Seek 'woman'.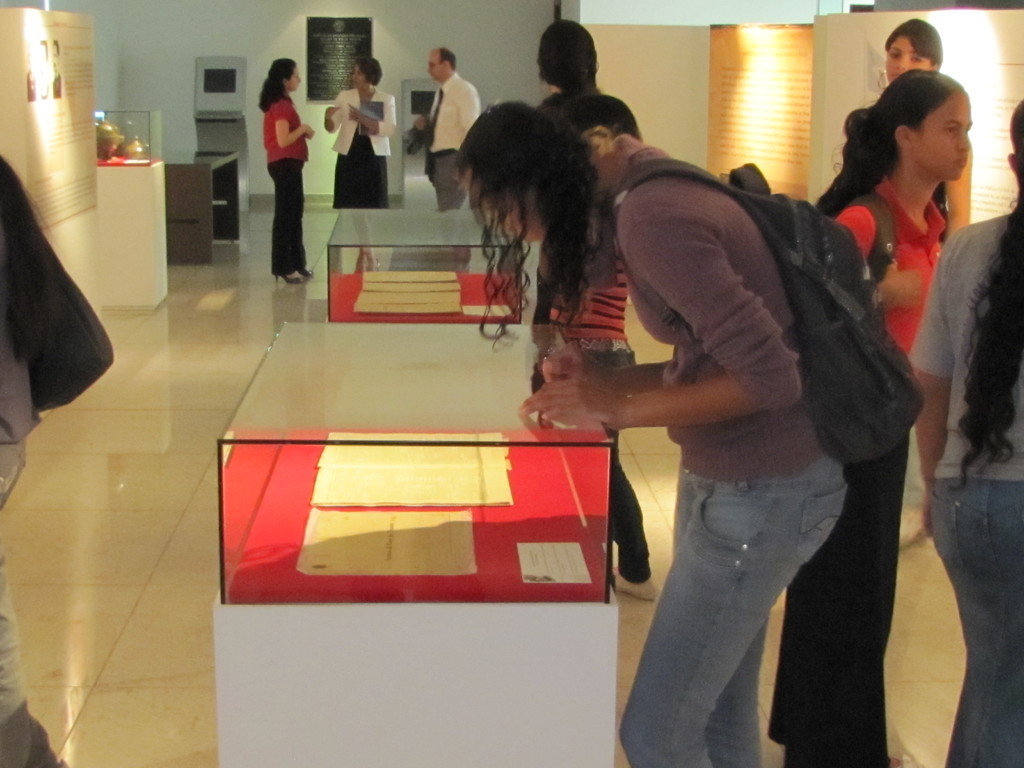
x1=880, y1=24, x2=979, y2=244.
